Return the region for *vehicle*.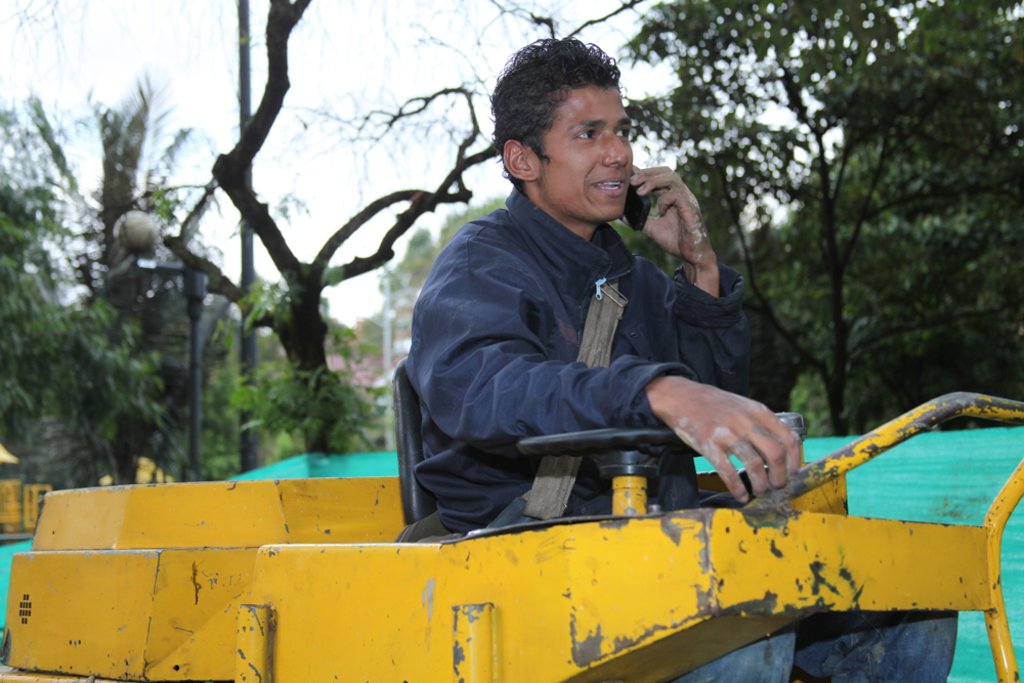
(123,292,1010,682).
